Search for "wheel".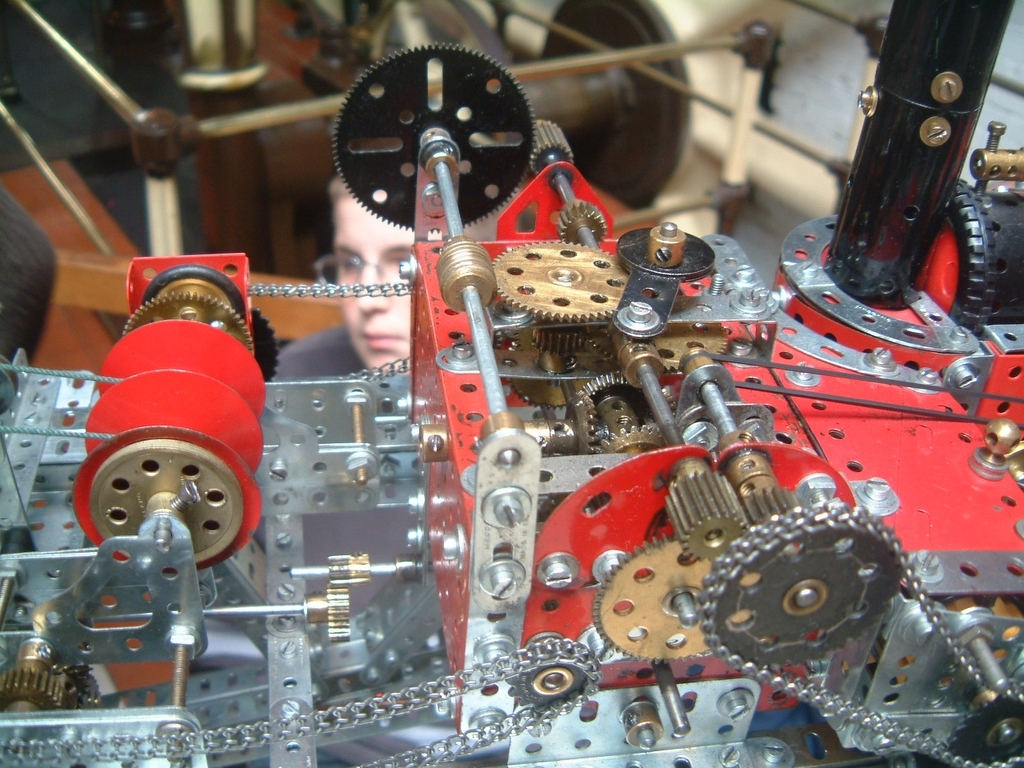
Found at {"left": 126, "top": 288, "right": 257, "bottom": 358}.
